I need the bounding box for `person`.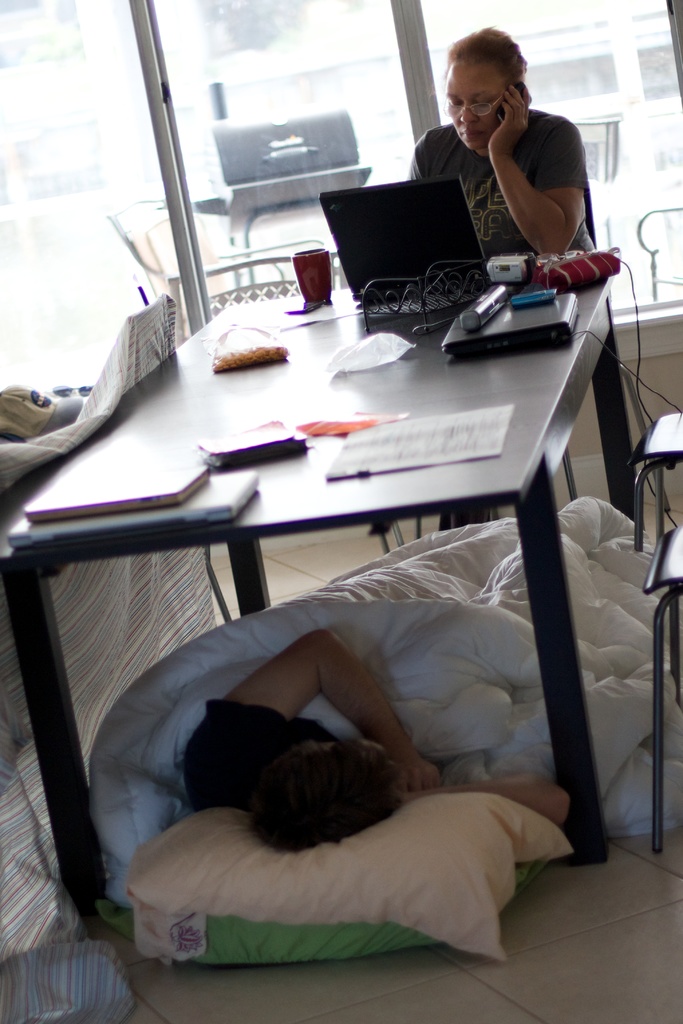
Here it is: x1=397, y1=17, x2=604, y2=317.
